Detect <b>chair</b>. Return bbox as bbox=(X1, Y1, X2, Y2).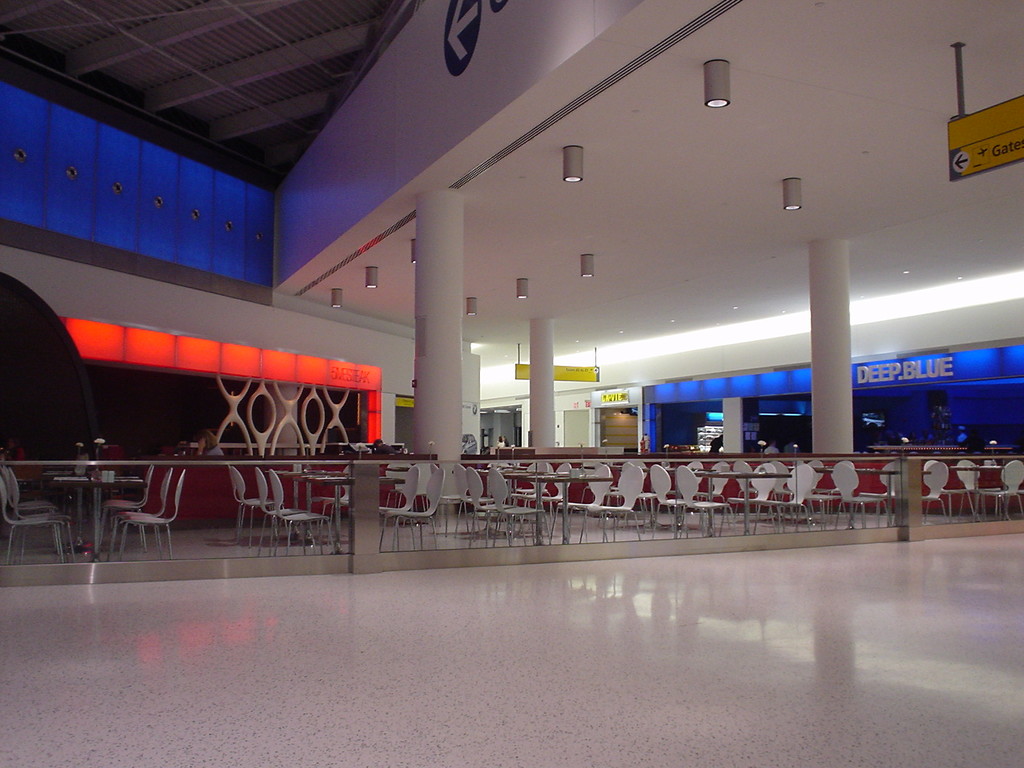
bbox=(768, 464, 793, 521).
